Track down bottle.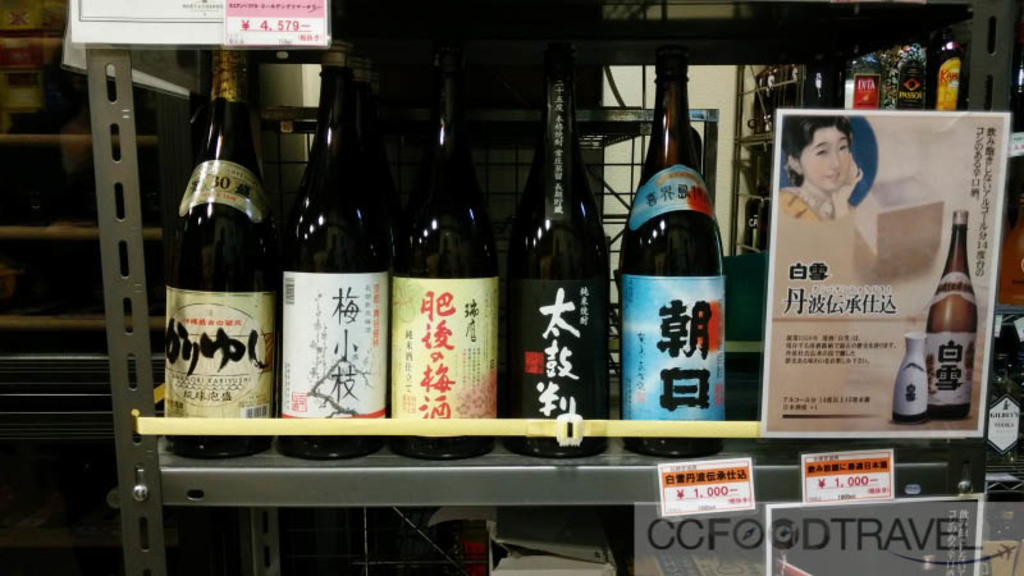
Tracked to rect(988, 311, 1023, 472).
